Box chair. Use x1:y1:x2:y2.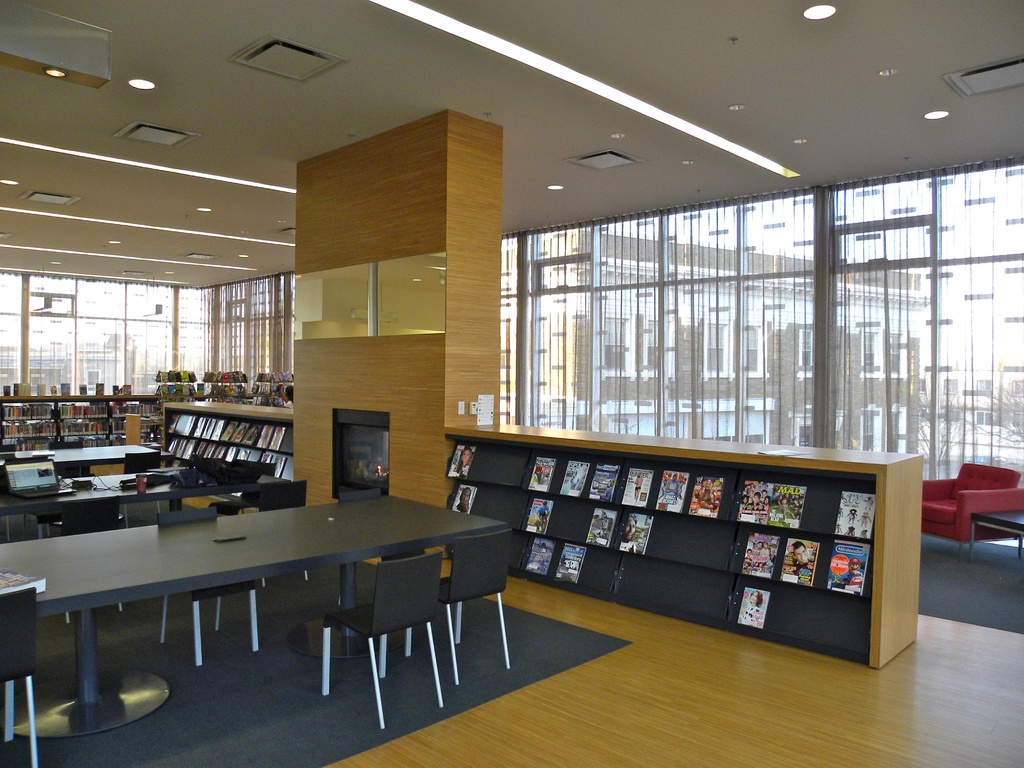
0:590:35:767.
